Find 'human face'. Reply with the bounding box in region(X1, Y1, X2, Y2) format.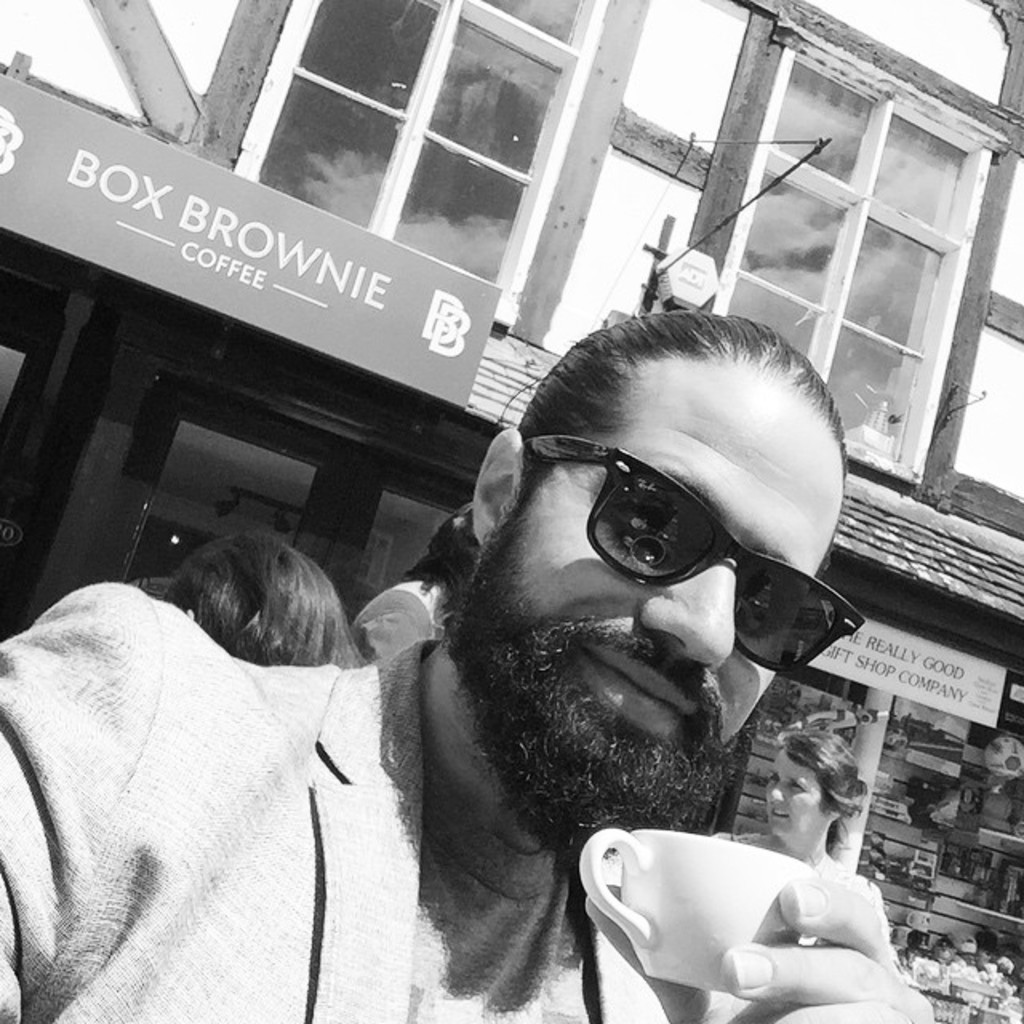
region(754, 746, 827, 843).
